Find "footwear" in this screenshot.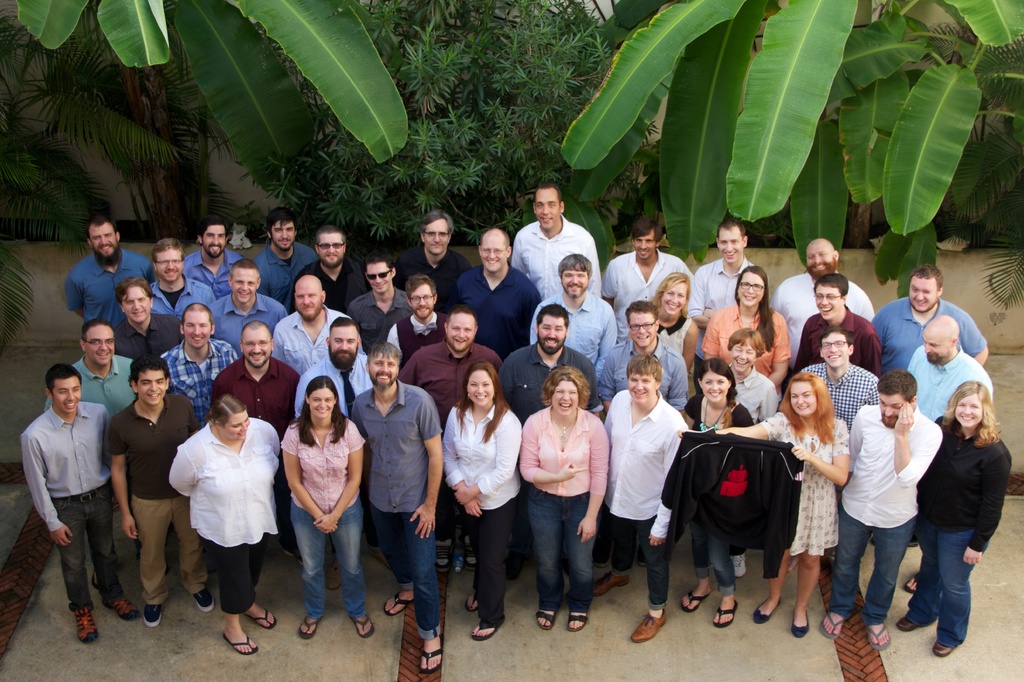
The bounding box for "footwear" is left=630, top=611, right=671, bottom=643.
